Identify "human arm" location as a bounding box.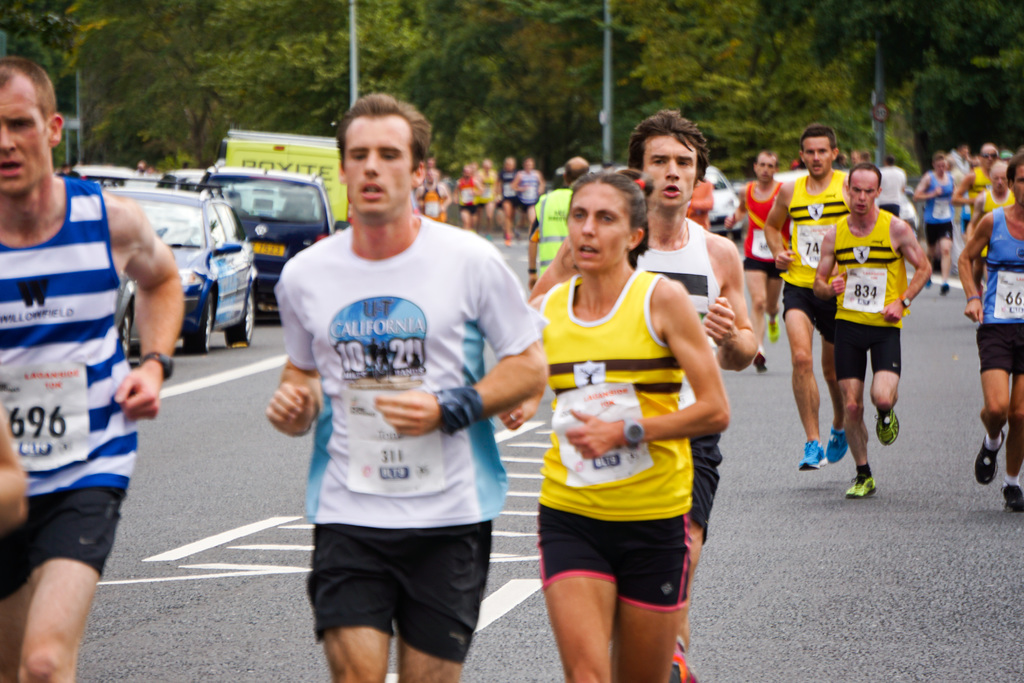
<bbox>371, 240, 553, 432</bbox>.
